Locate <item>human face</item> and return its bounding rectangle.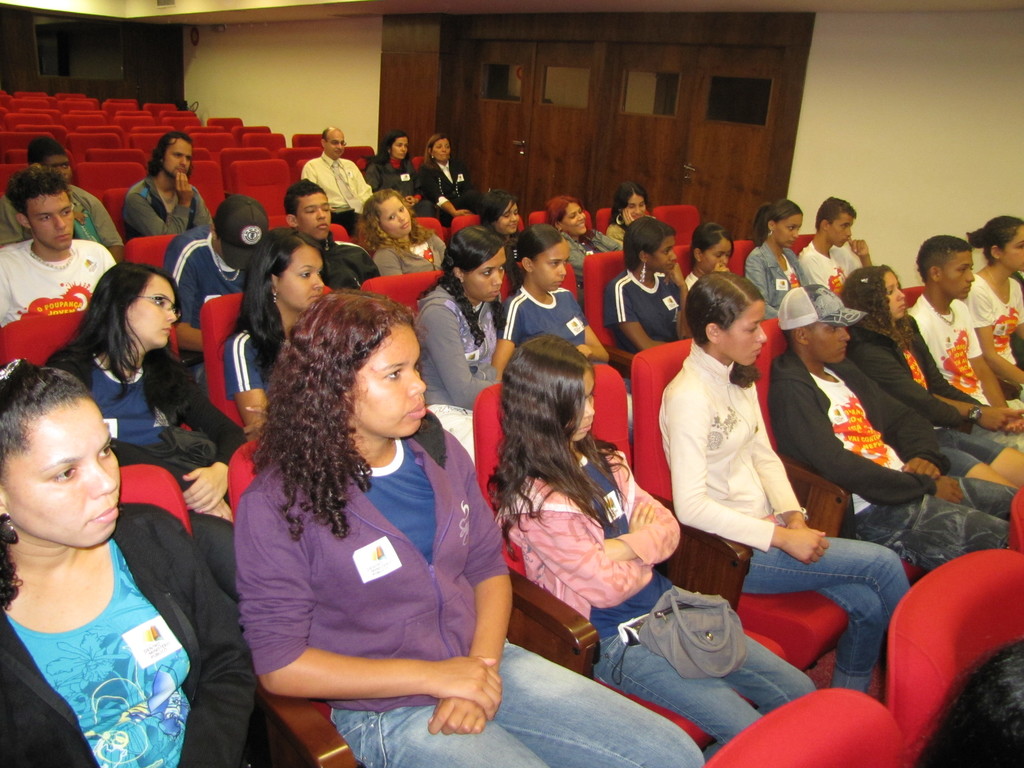
Rect(378, 198, 414, 237).
